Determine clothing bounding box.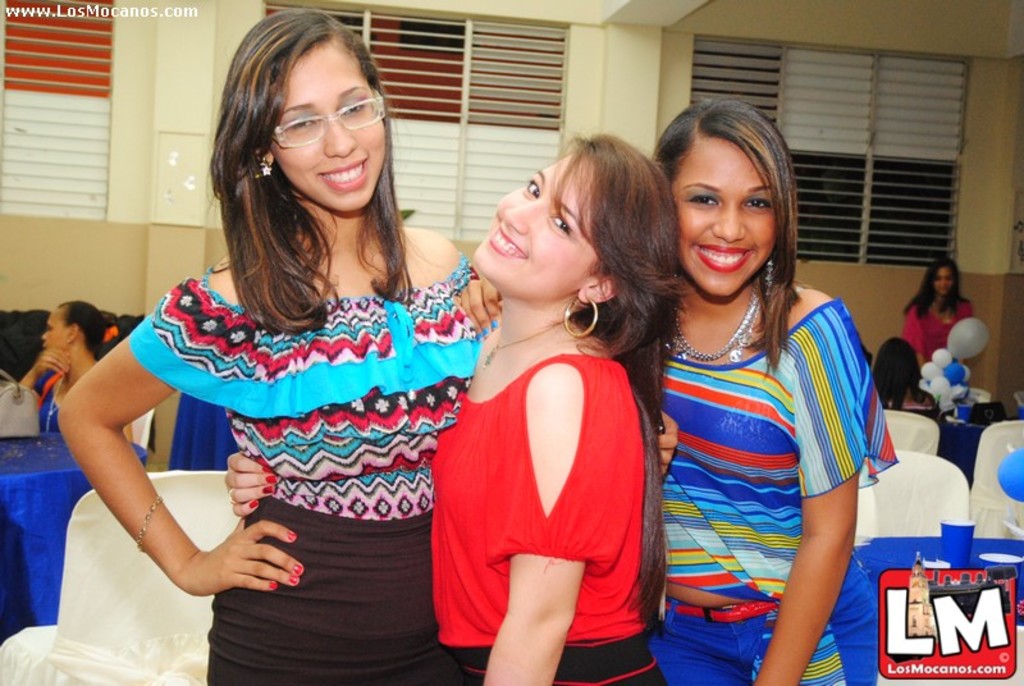
Determined: crop(649, 297, 879, 685).
